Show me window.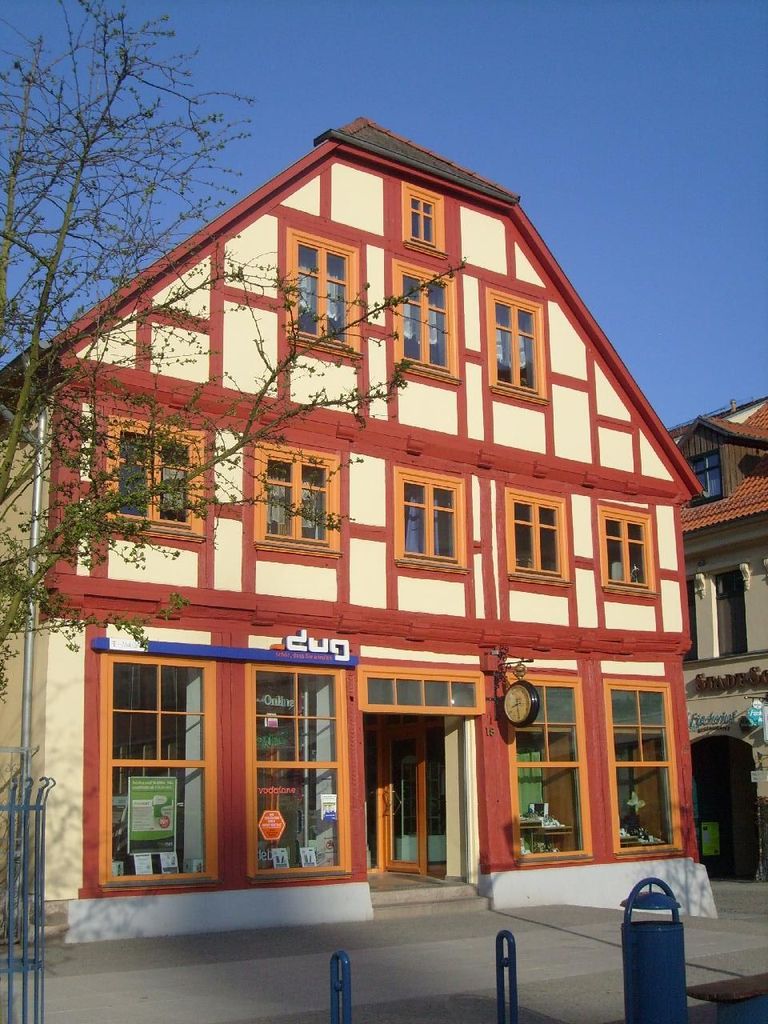
window is here: 710, 568, 752, 658.
